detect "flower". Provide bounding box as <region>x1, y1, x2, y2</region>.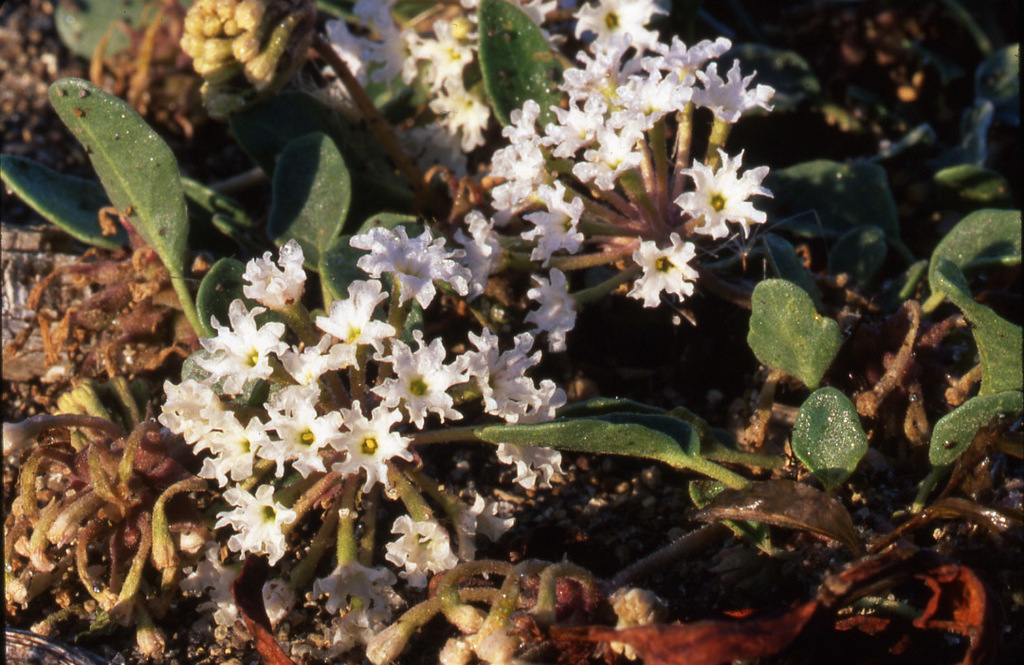
<region>276, 337, 350, 393</region>.
